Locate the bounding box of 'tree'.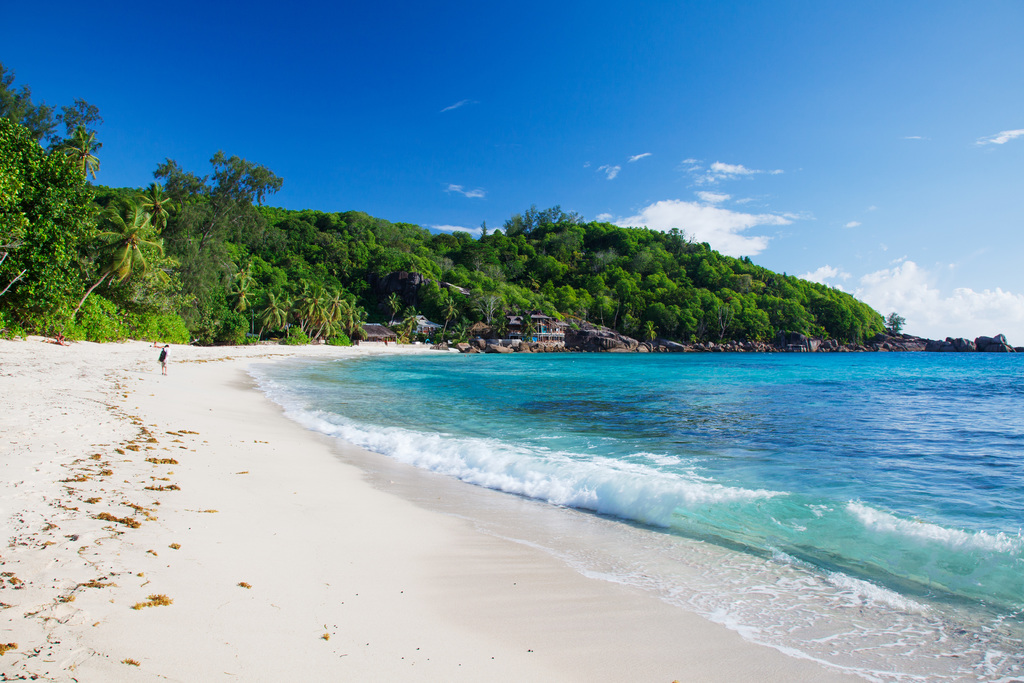
Bounding box: [left=812, top=294, right=845, bottom=327].
